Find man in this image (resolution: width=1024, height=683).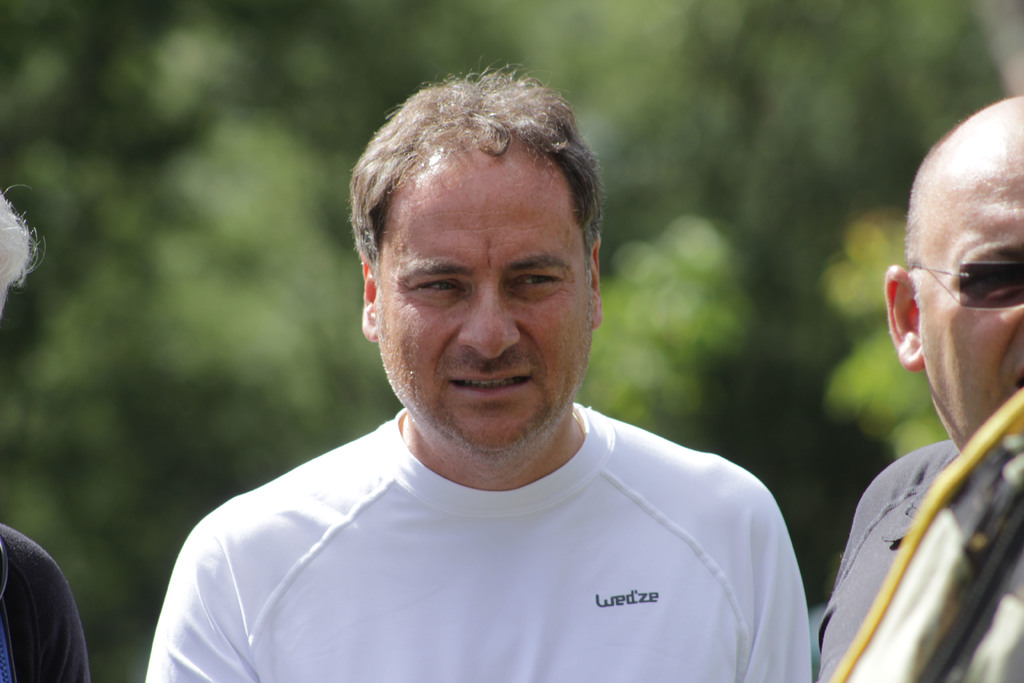
l=121, t=80, r=864, b=675.
